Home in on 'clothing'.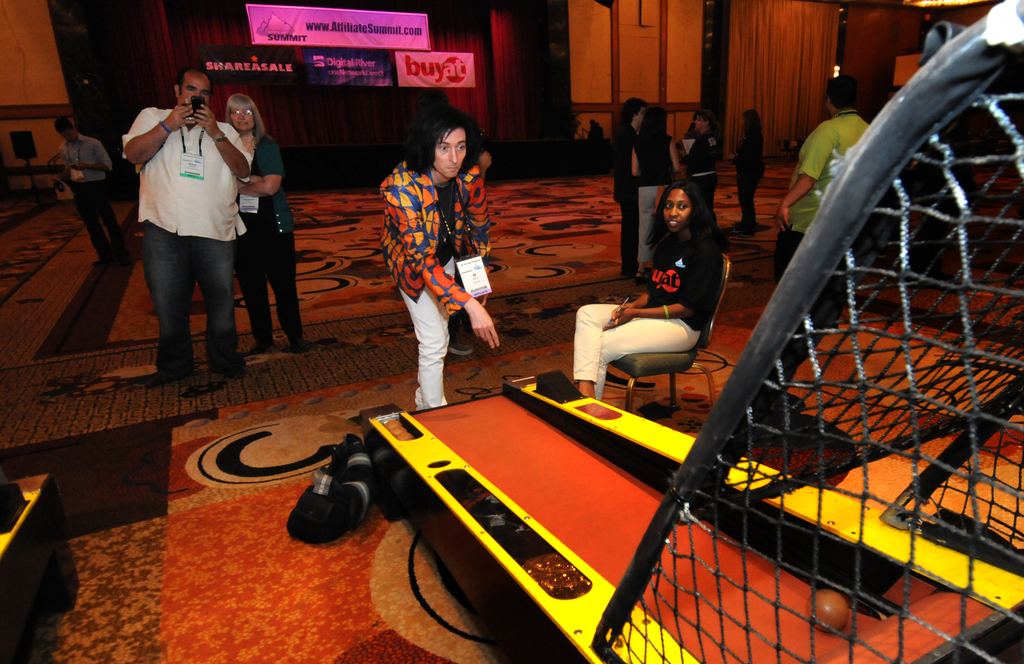
Homed in at bbox=(775, 106, 868, 285).
